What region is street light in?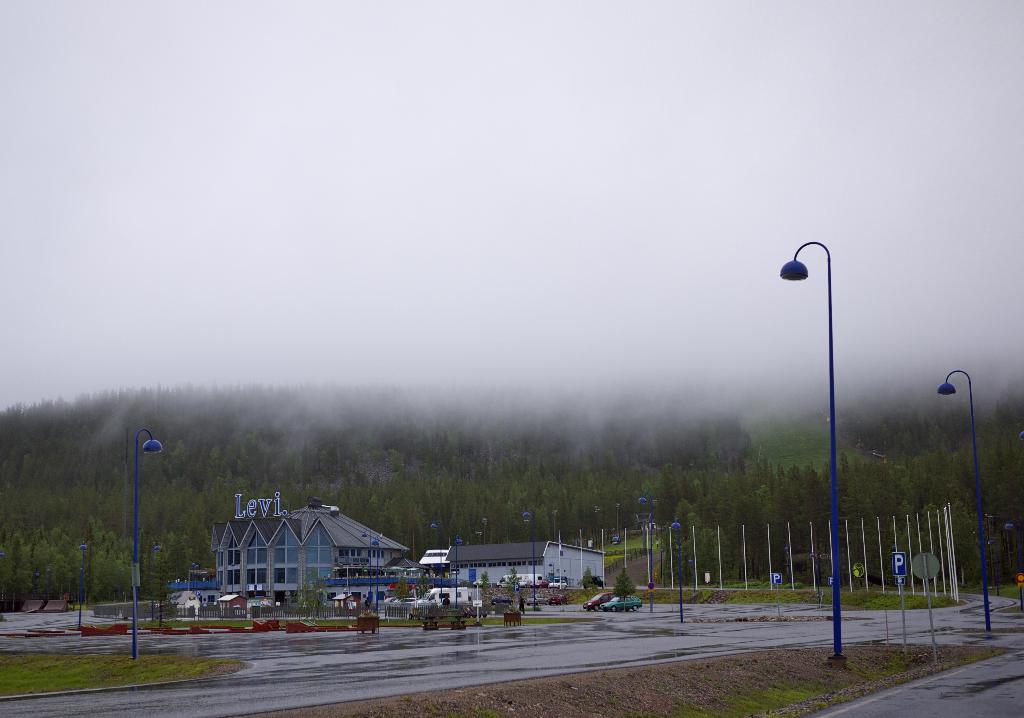
(left=35, top=573, right=39, bottom=581).
